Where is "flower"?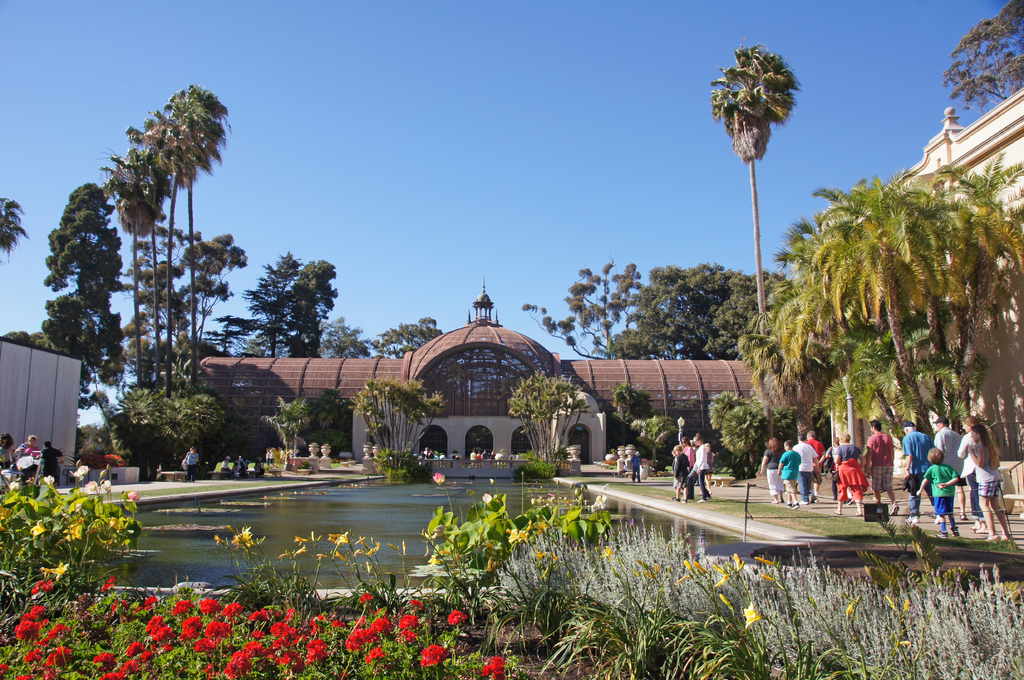
box=[846, 594, 861, 615].
